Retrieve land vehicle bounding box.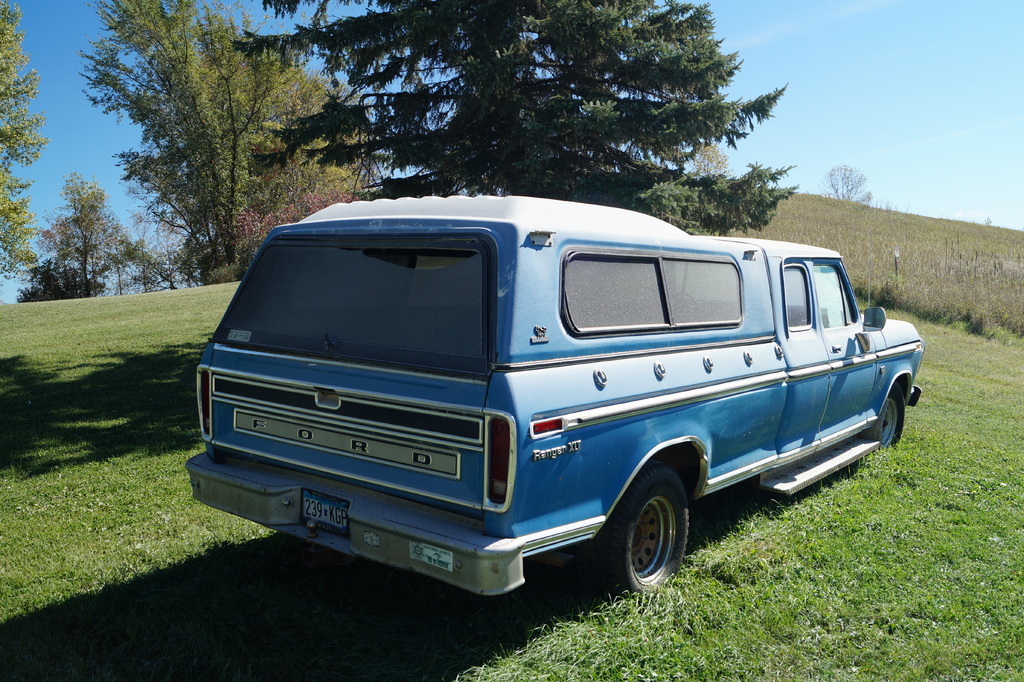
Bounding box: 184 195 926 592.
